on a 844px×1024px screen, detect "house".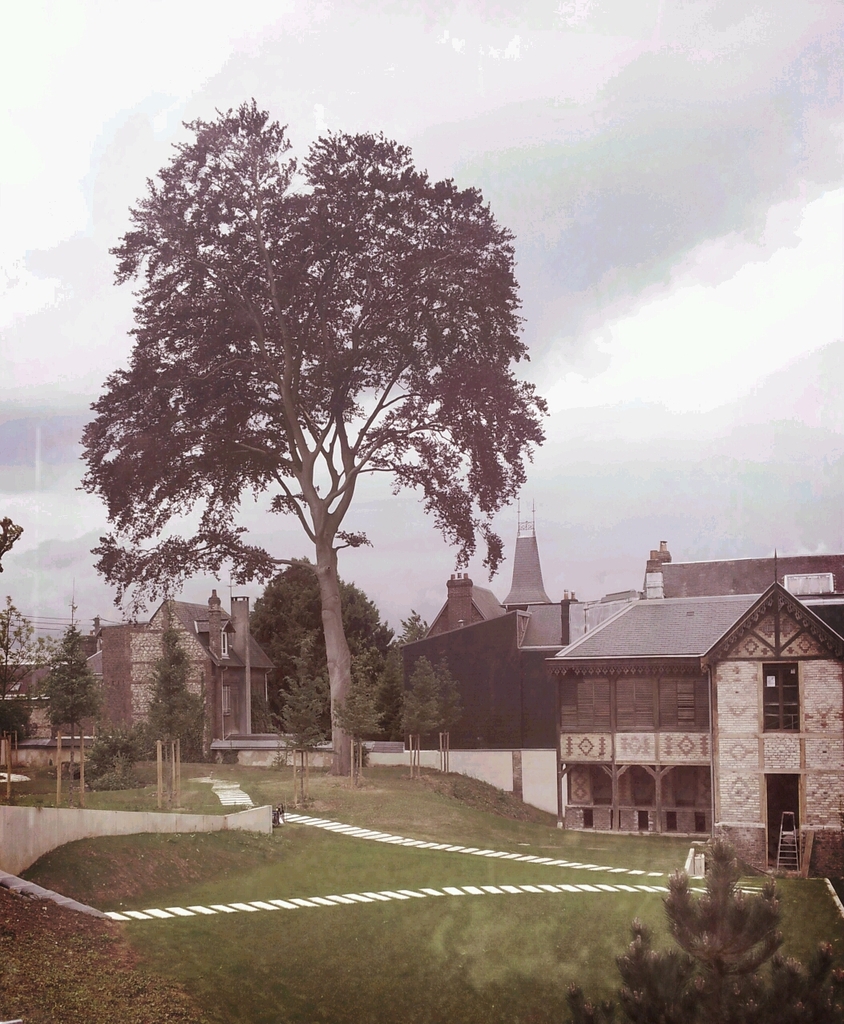
box(517, 563, 843, 908).
